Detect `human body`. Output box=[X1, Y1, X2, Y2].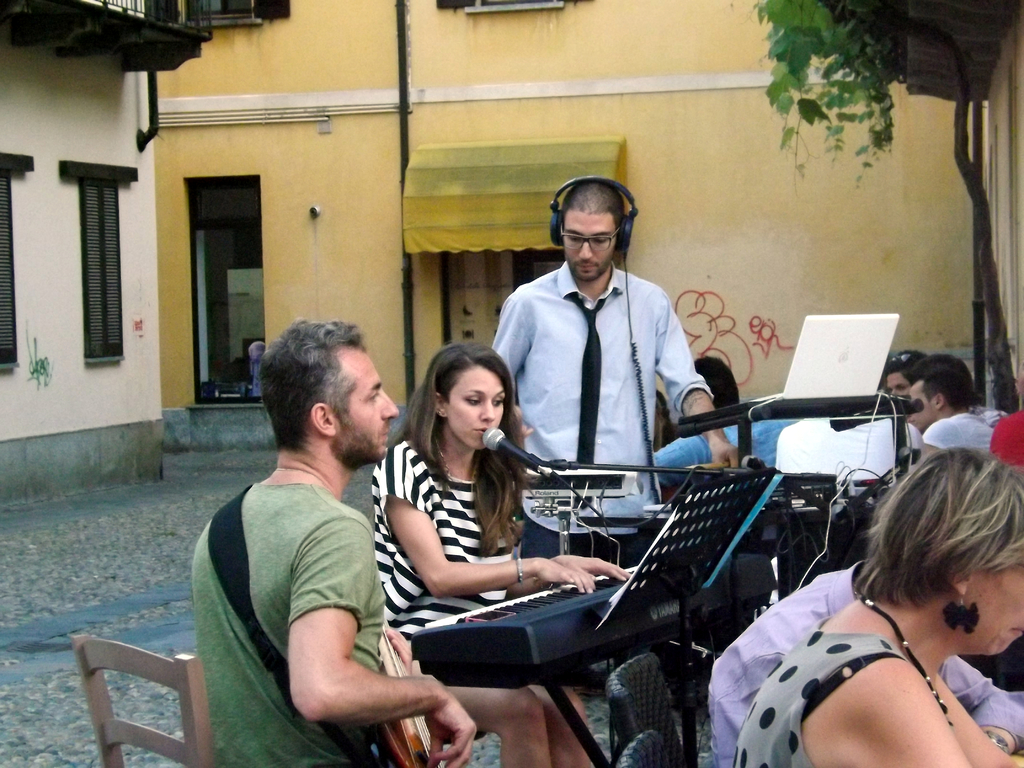
box=[648, 424, 761, 490].
